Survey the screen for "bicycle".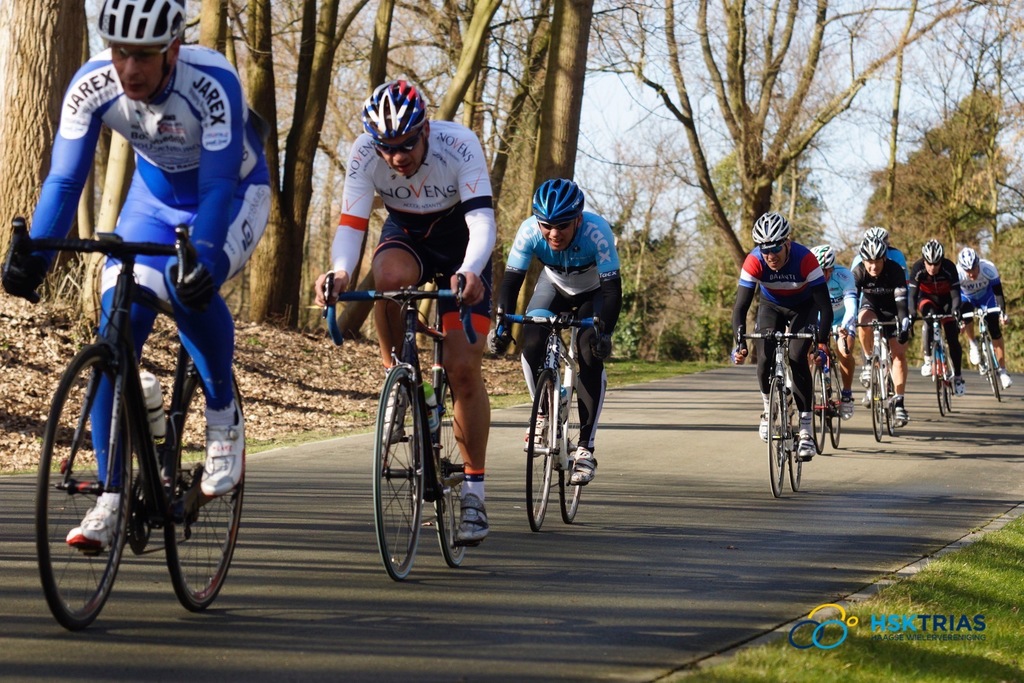
Survey found: <box>0,204,247,633</box>.
